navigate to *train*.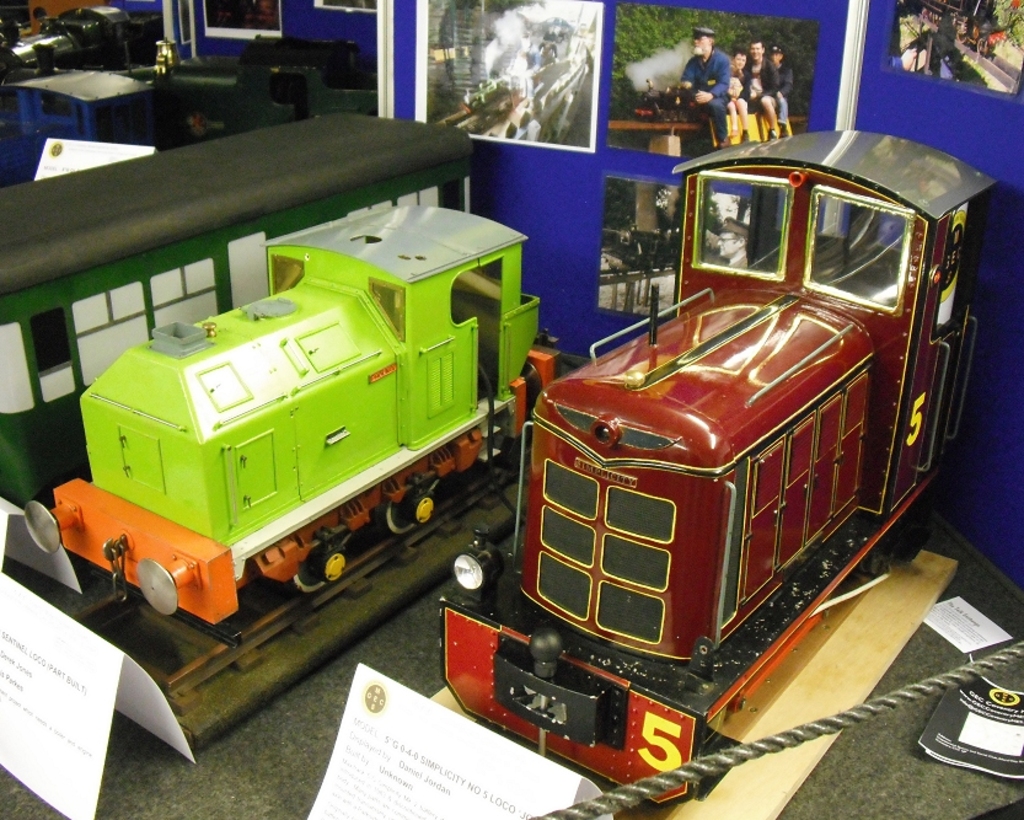
Navigation target: 23/205/557/626.
